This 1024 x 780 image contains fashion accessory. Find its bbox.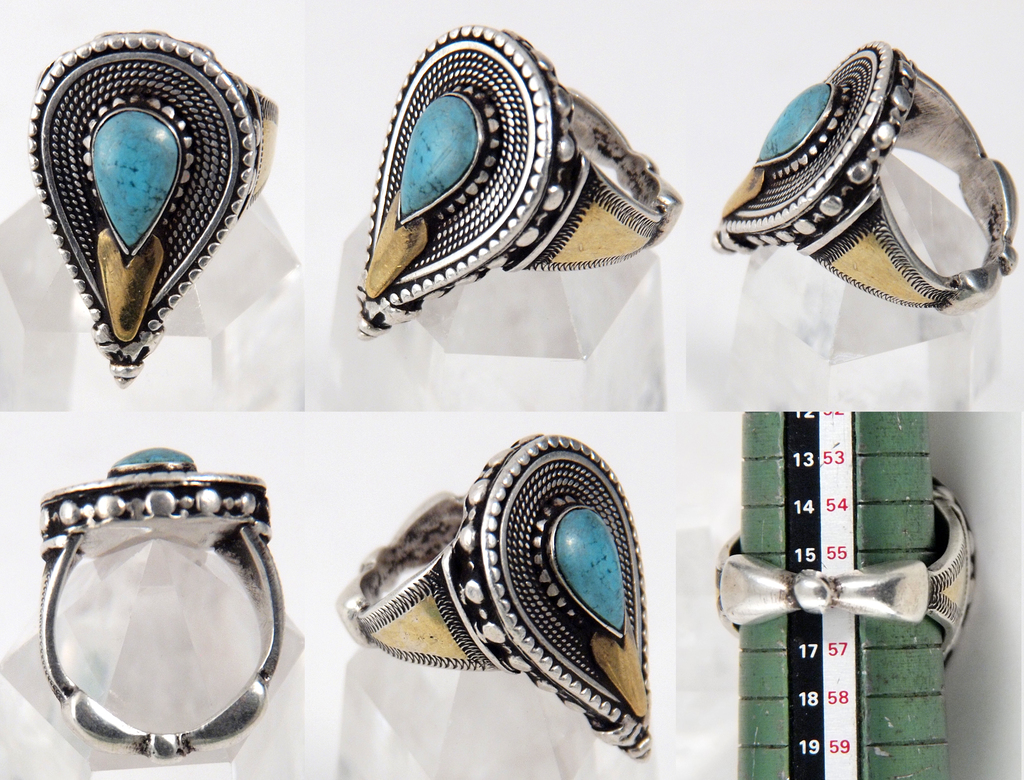
rect(710, 476, 979, 673).
